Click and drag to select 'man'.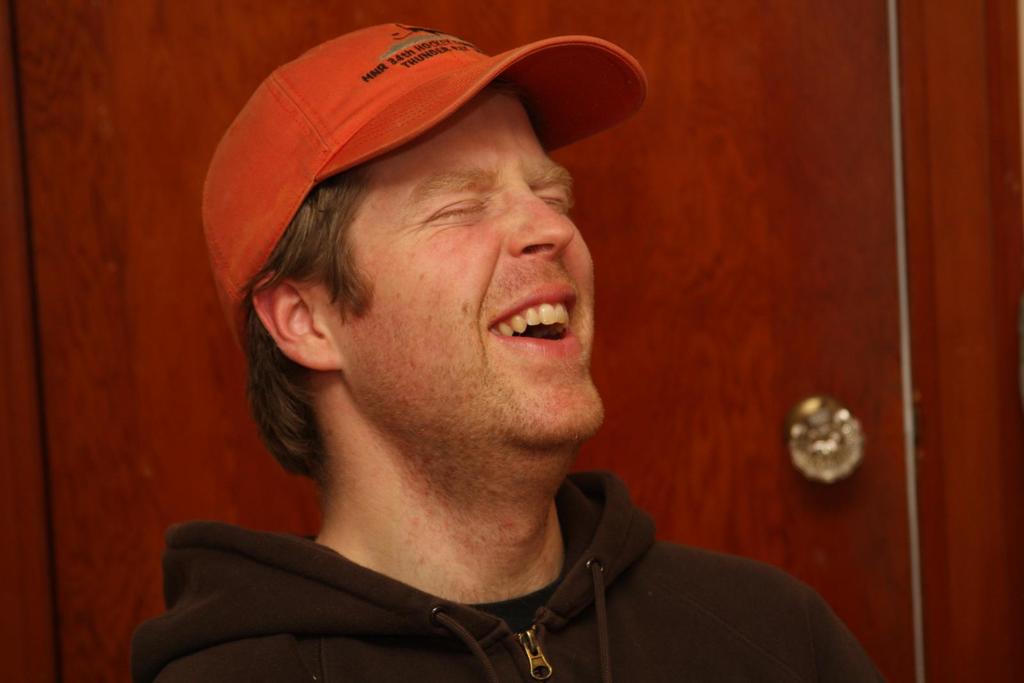
Selection: 104,7,792,682.
